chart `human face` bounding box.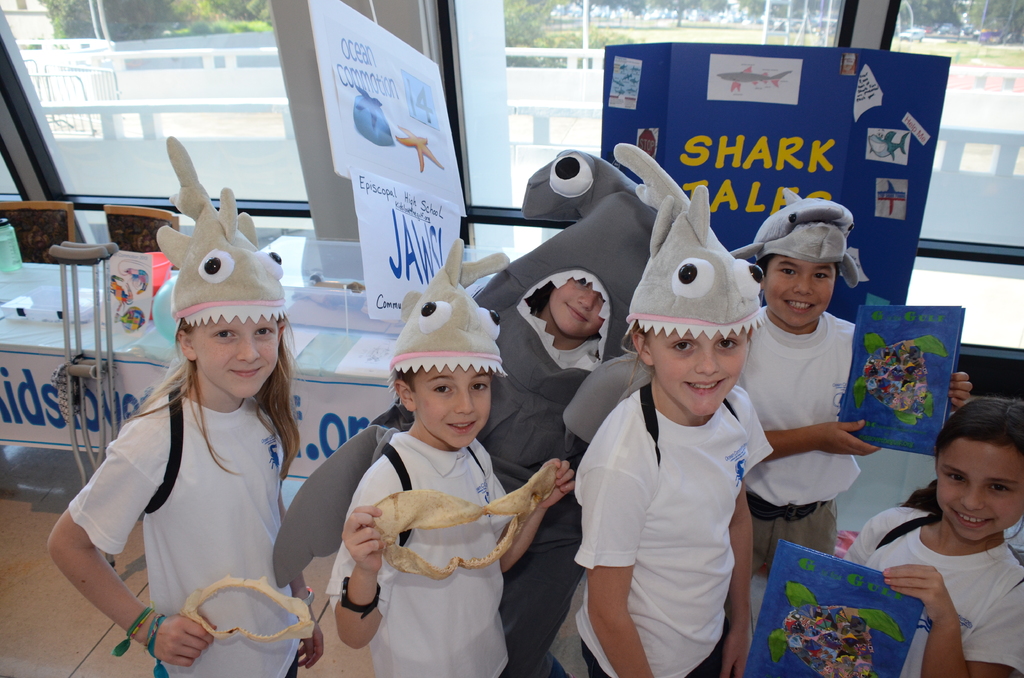
Charted: bbox=(545, 276, 605, 336).
